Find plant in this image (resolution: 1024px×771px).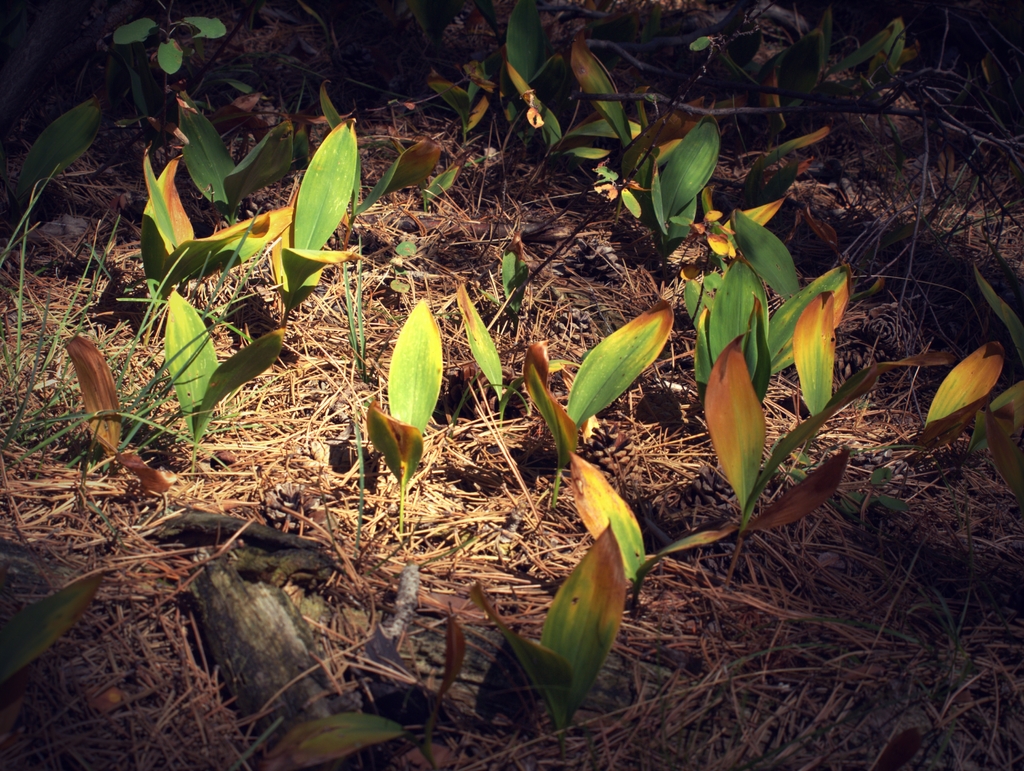
detection(594, 81, 694, 227).
